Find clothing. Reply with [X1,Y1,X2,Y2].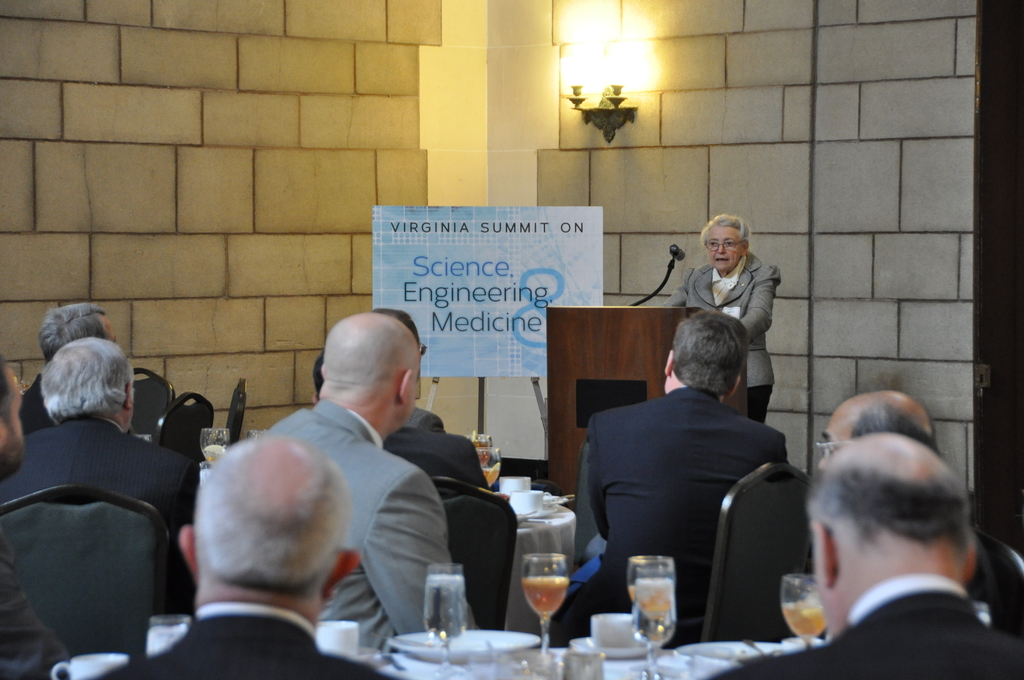
[706,576,1023,679].
